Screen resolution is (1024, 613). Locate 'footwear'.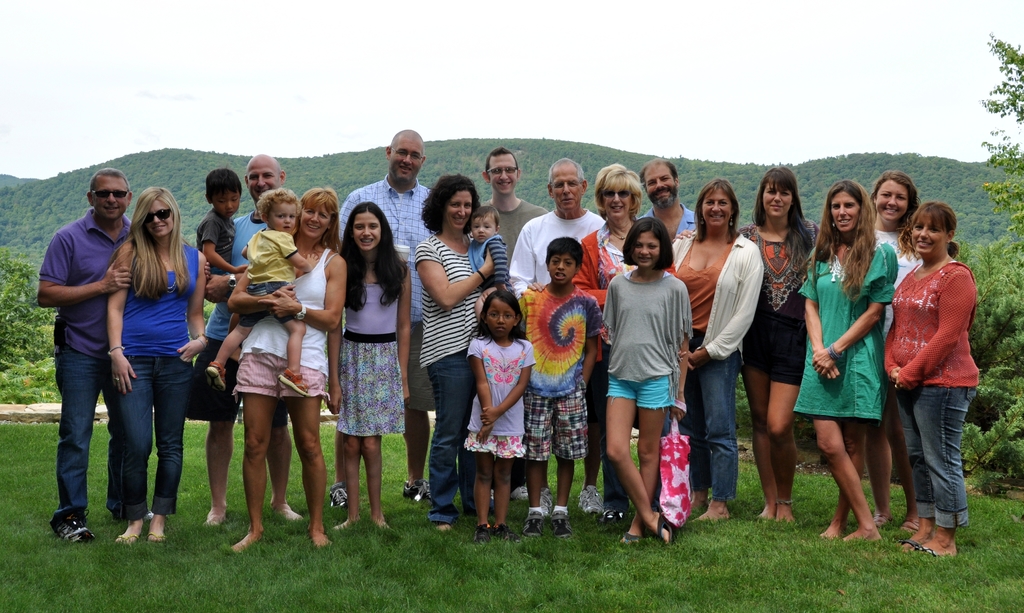
bbox=(115, 531, 140, 545).
